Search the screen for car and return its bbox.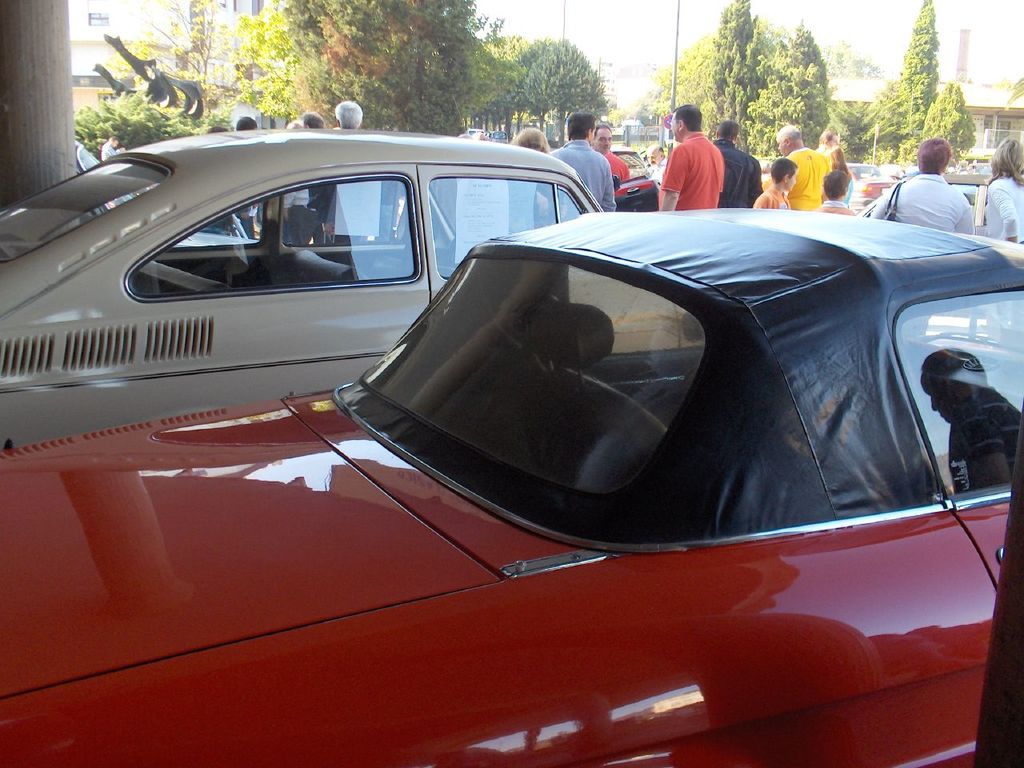
Found: bbox=[490, 130, 506, 142].
